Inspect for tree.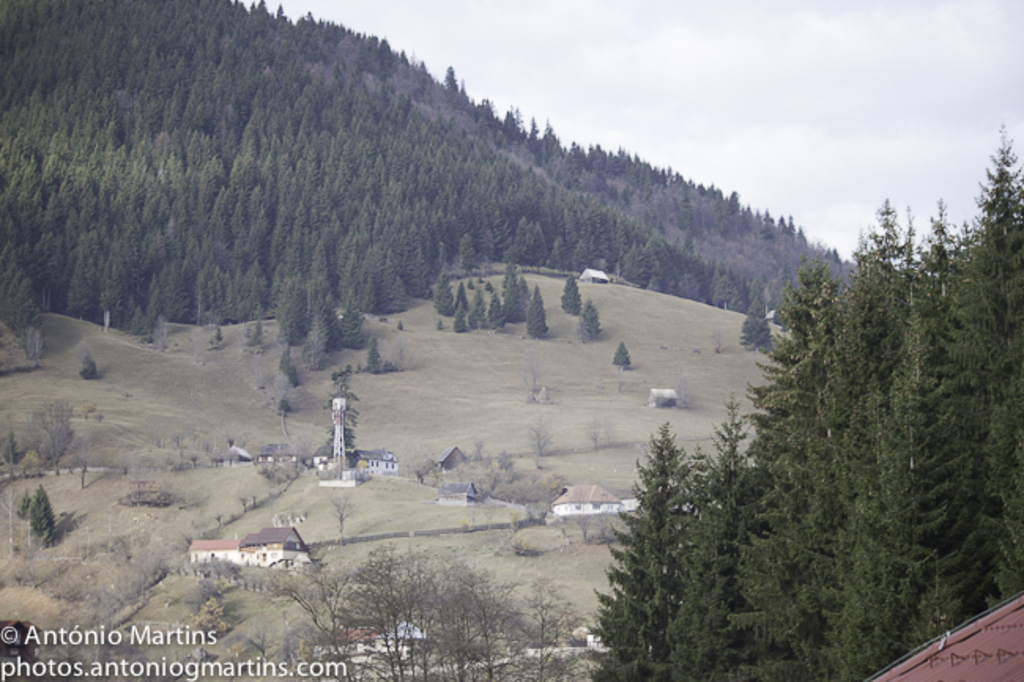
Inspection: detection(249, 317, 269, 345).
